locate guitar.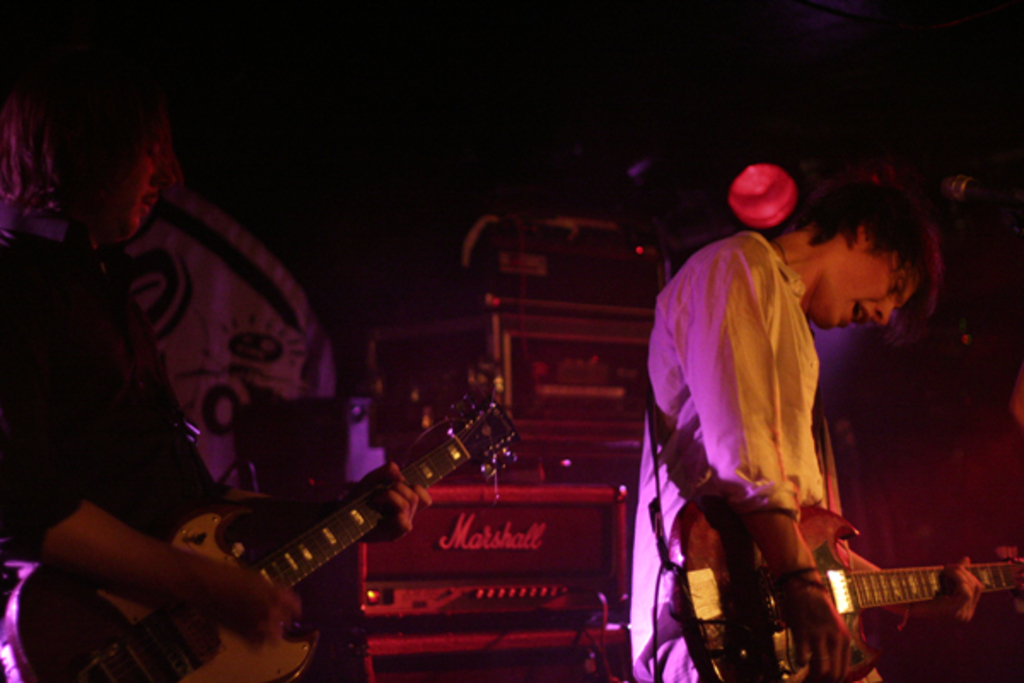
Bounding box: box=[0, 391, 529, 681].
